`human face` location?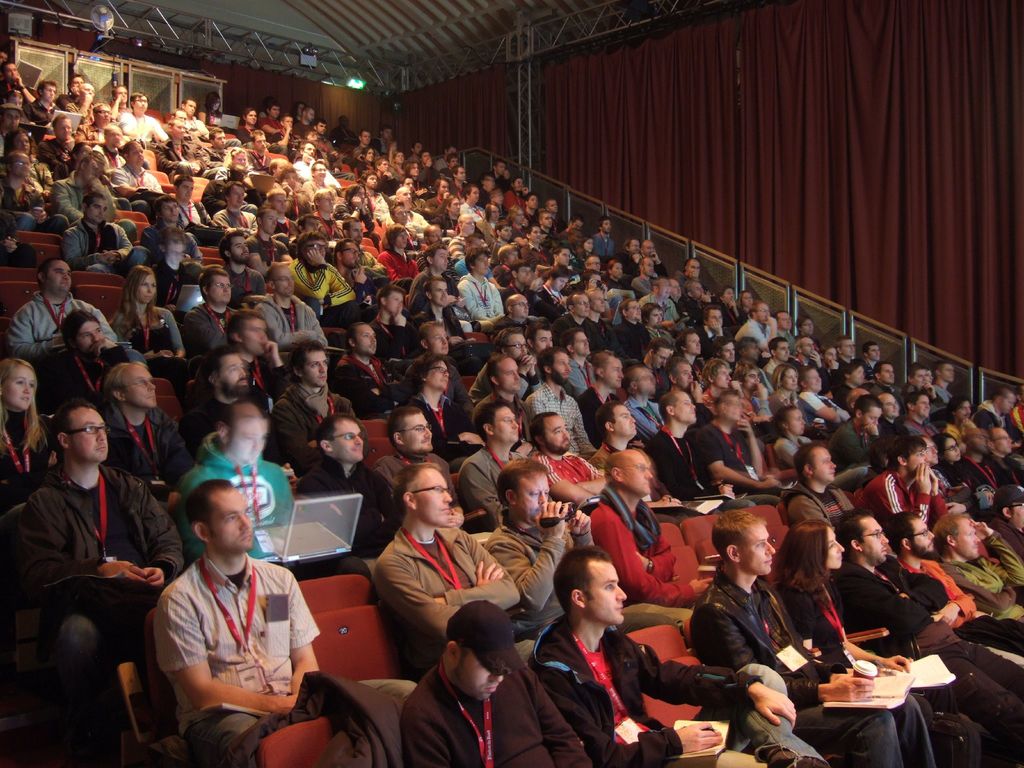
<region>138, 276, 157, 301</region>
